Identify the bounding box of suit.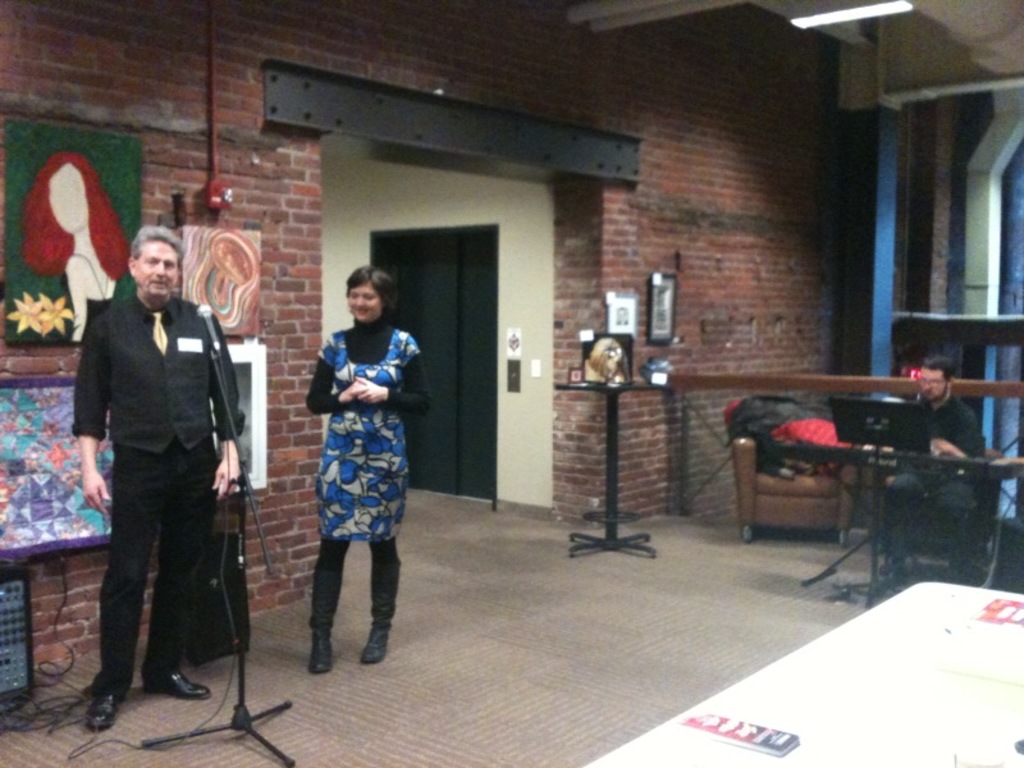
select_region(67, 214, 243, 749).
